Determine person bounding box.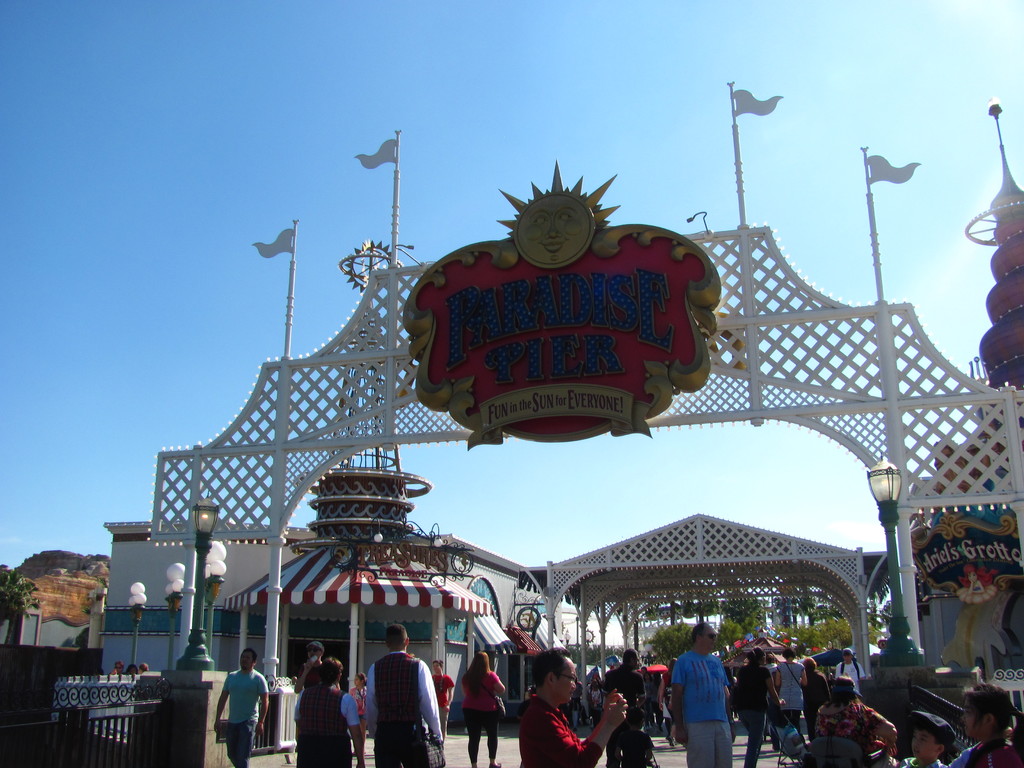
Determined: (366,623,439,767).
